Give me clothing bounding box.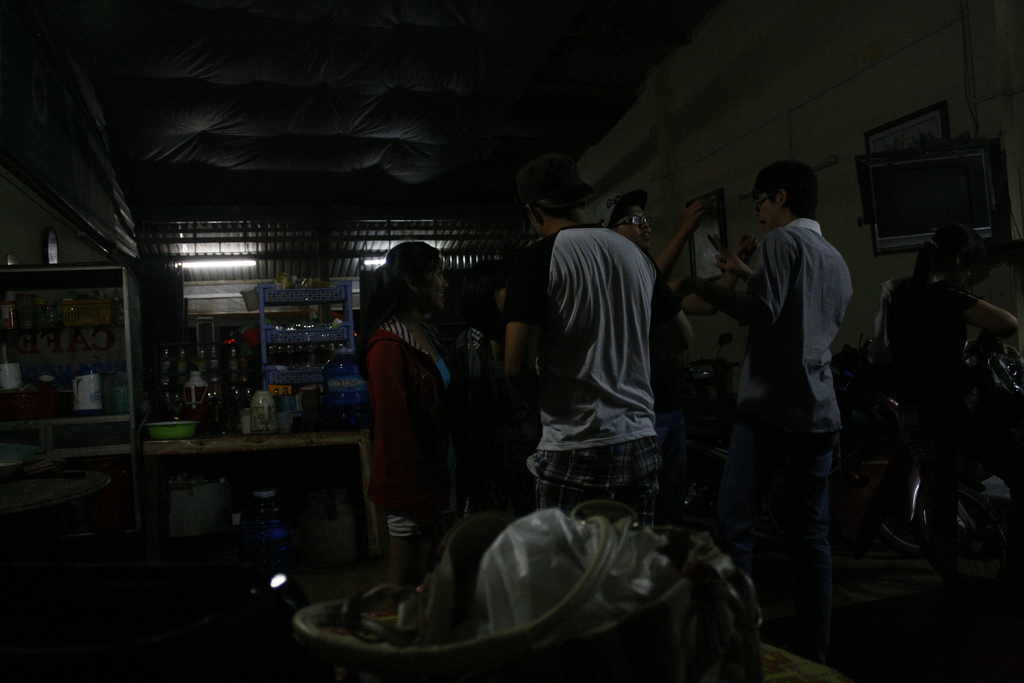
region(502, 222, 660, 447).
